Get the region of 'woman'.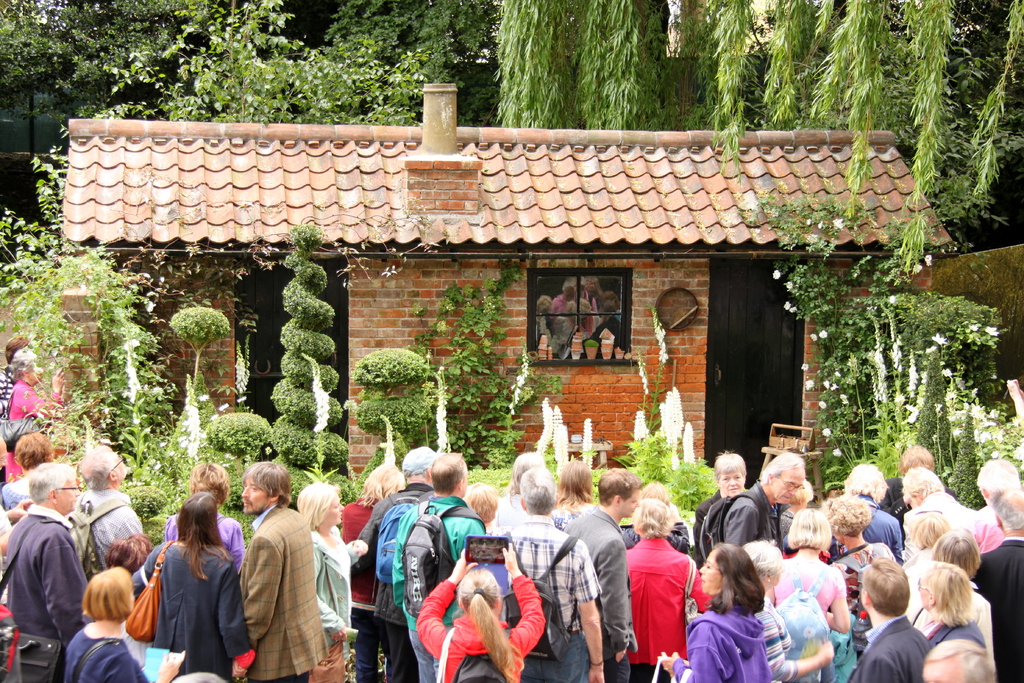
x1=56, y1=566, x2=184, y2=682.
